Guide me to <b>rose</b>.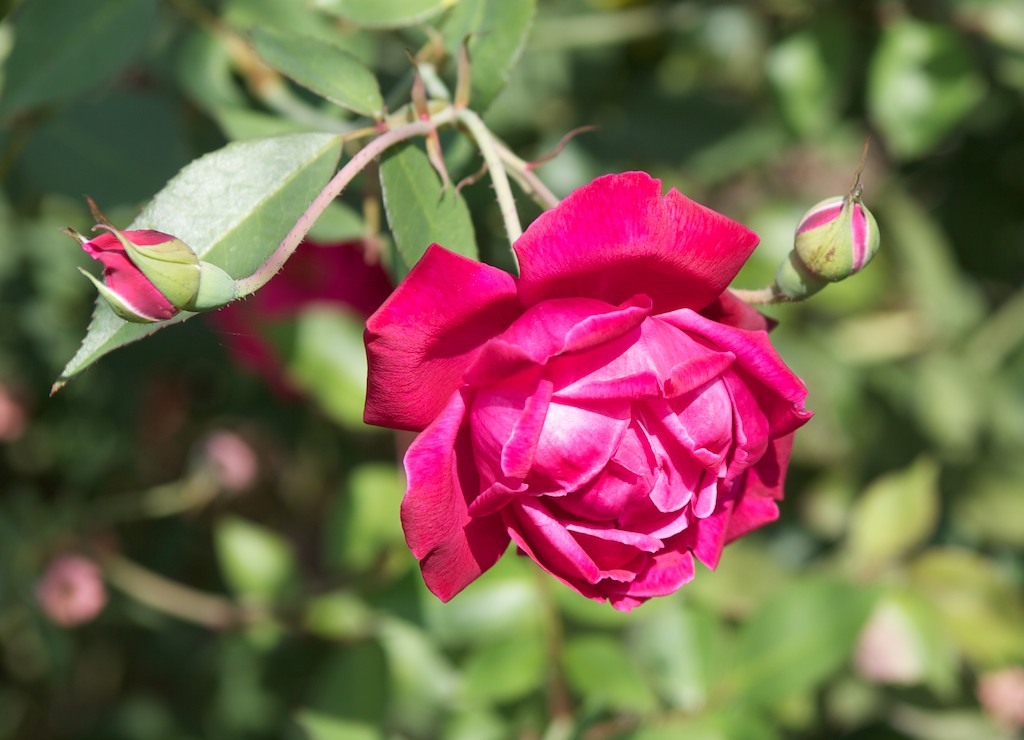
Guidance: region(360, 169, 811, 608).
